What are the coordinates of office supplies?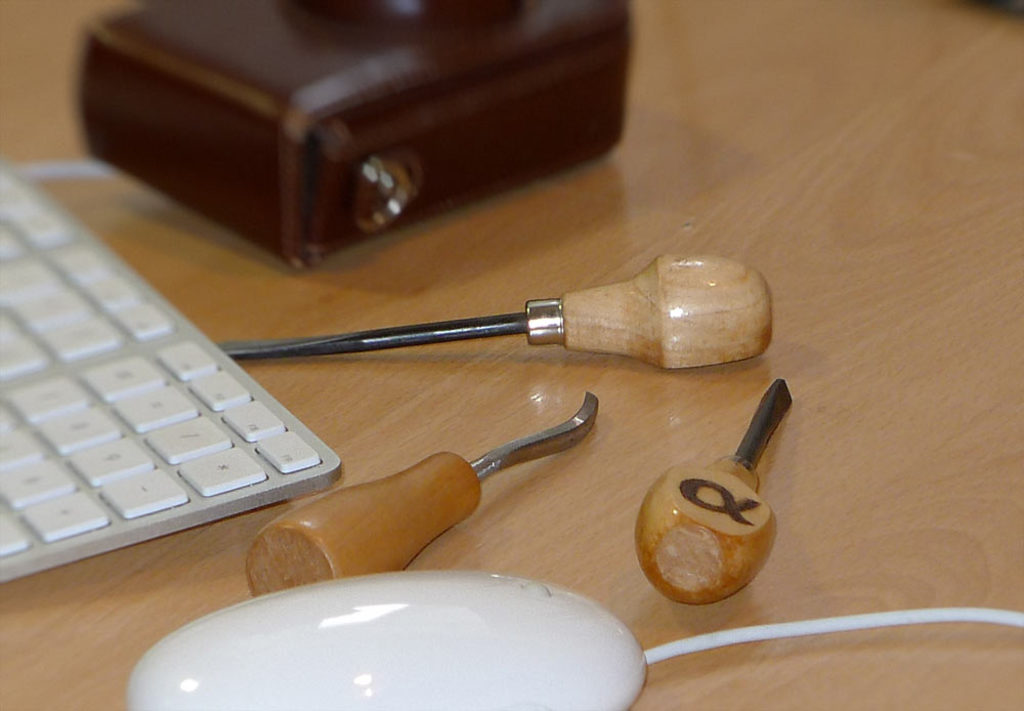
bbox(83, 0, 630, 254).
